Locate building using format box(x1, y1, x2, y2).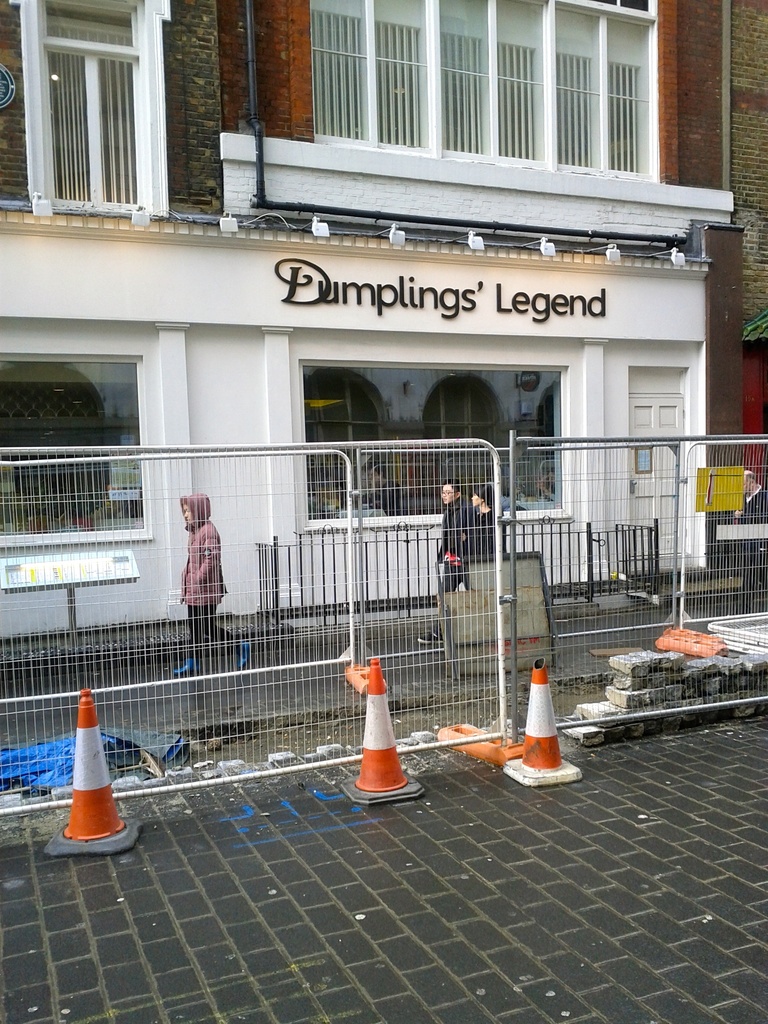
box(0, 0, 744, 669).
